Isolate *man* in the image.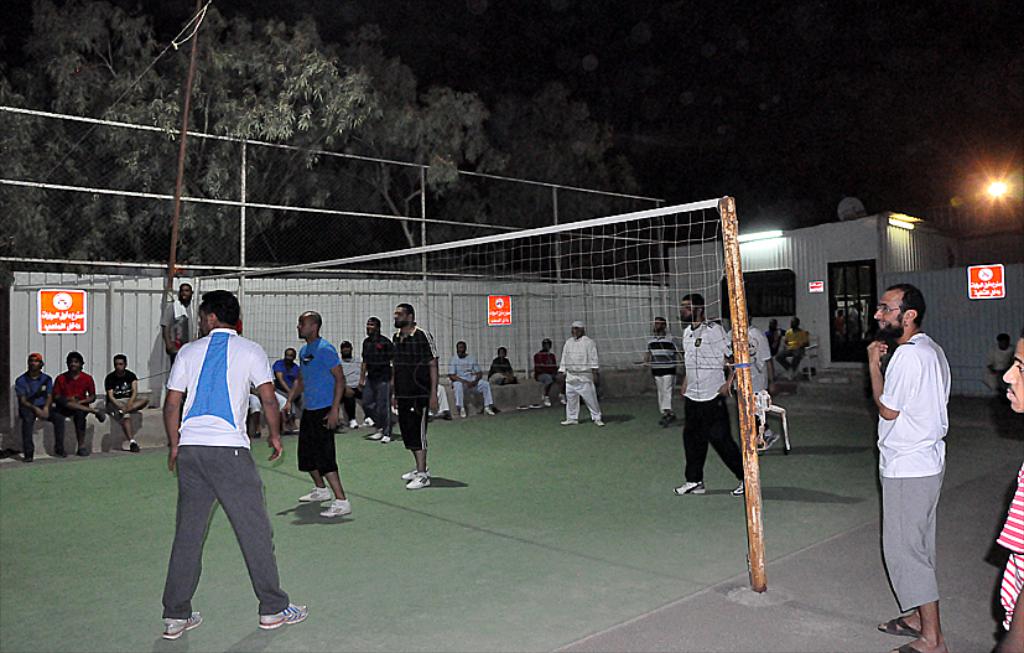
Isolated region: (x1=339, y1=341, x2=364, y2=427).
